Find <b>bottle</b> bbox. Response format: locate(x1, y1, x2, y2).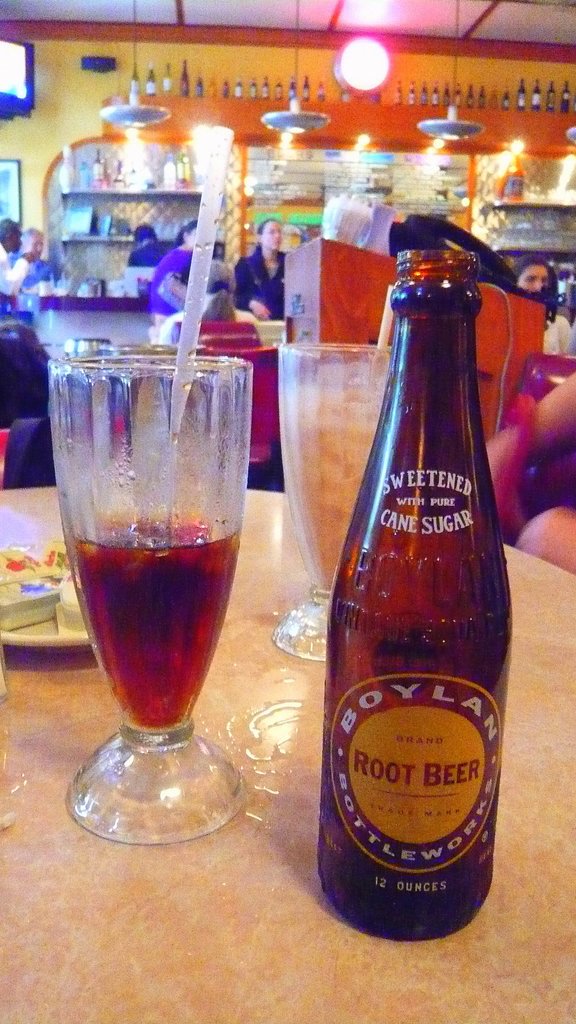
locate(531, 77, 543, 111).
